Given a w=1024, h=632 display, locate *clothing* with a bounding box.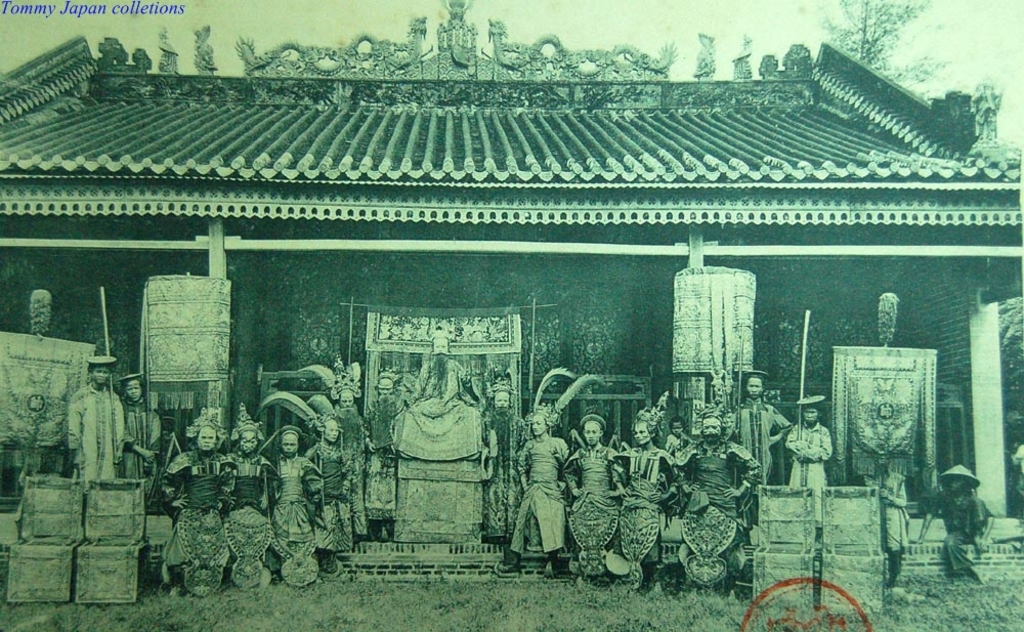
Located: <region>785, 424, 837, 528</region>.
